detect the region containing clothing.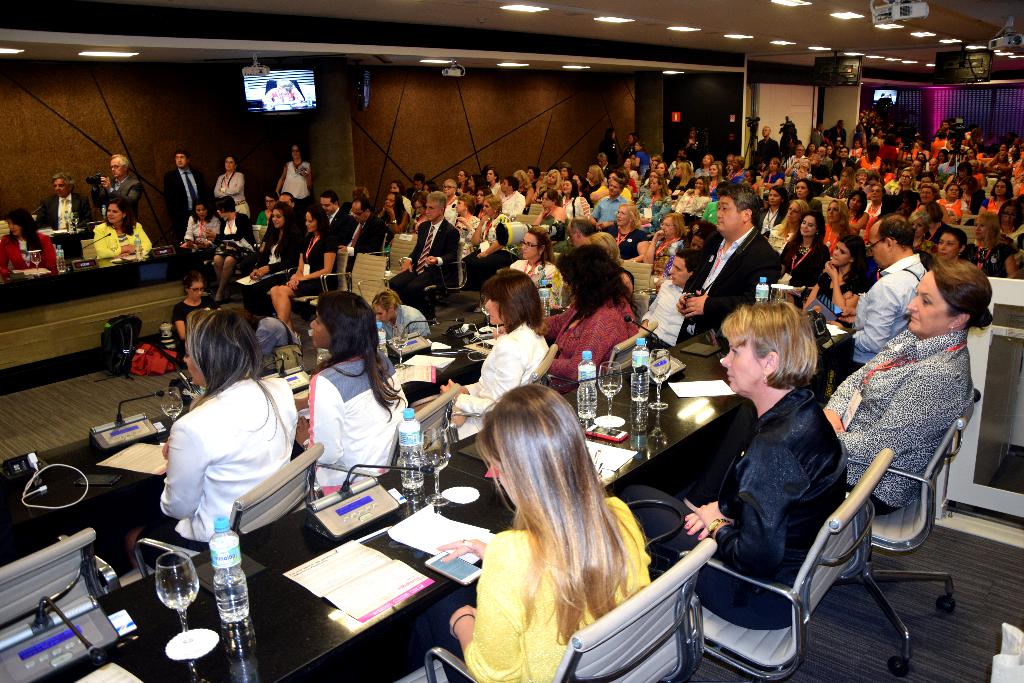
l=90, t=174, r=140, b=222.
